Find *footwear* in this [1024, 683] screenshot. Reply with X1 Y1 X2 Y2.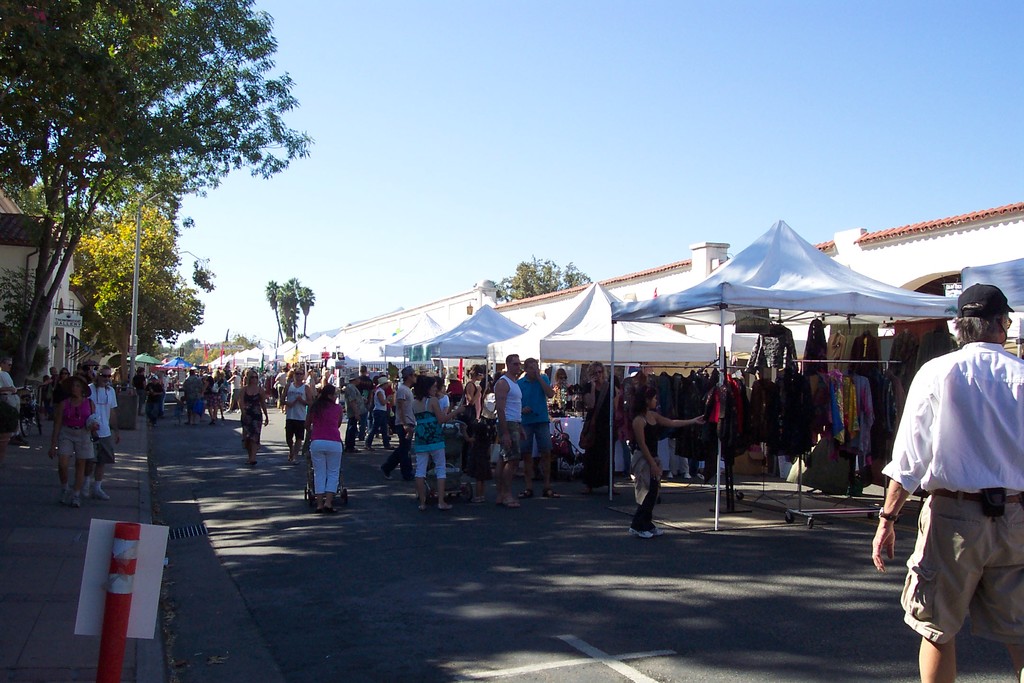
440 506 452 509.
